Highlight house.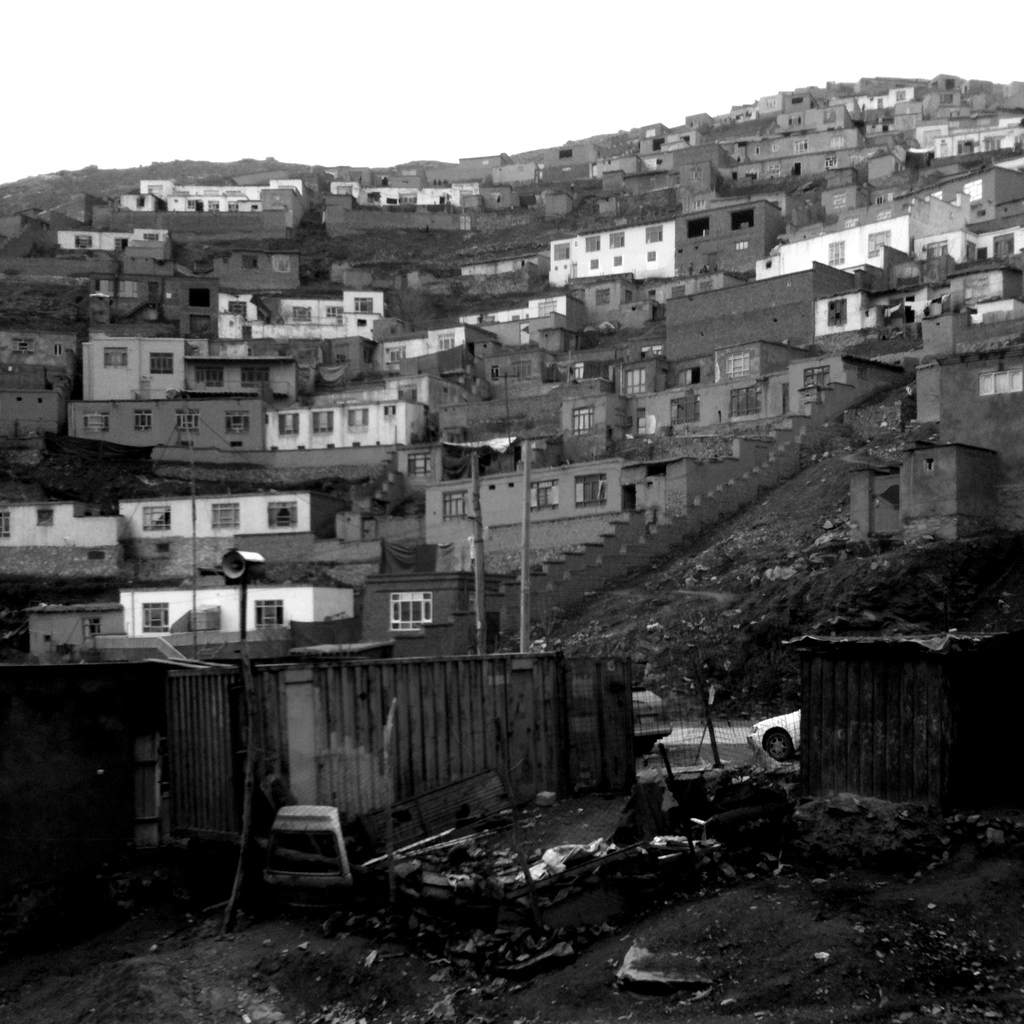
Highlighted region: x1=0 y1=73 x2=1023 y2=922.
